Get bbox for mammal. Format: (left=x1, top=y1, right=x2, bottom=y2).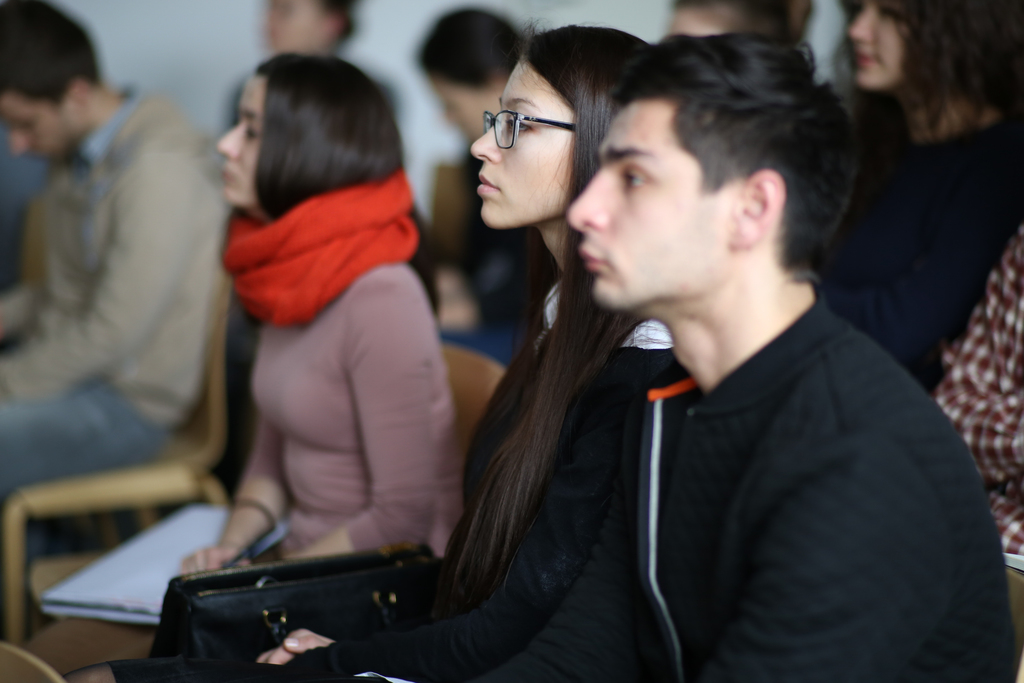
(left=819, top=0, right=1023, bottom=391).
